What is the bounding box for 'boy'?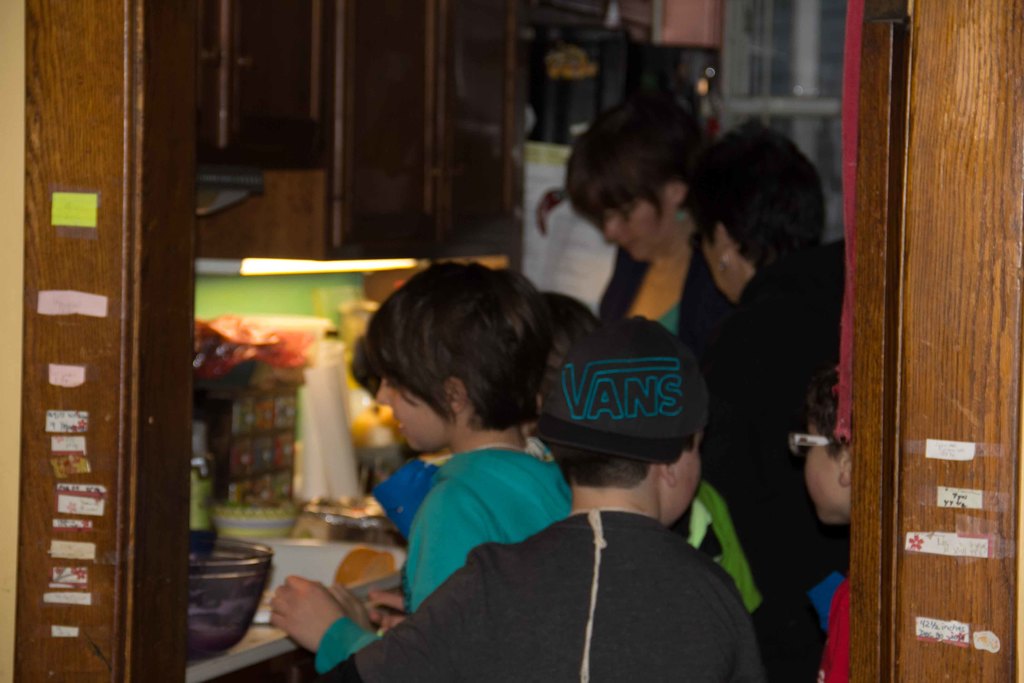
(x1=320, y1=316, x2=763, y2=682).
